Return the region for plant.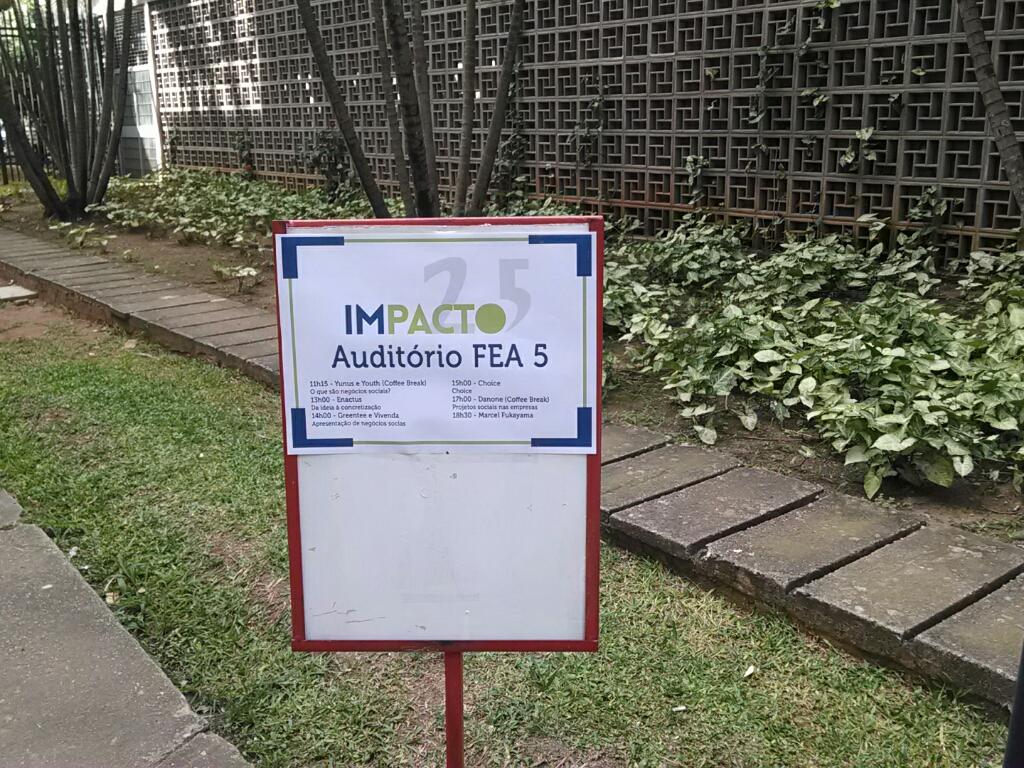
127:245:132:254.
